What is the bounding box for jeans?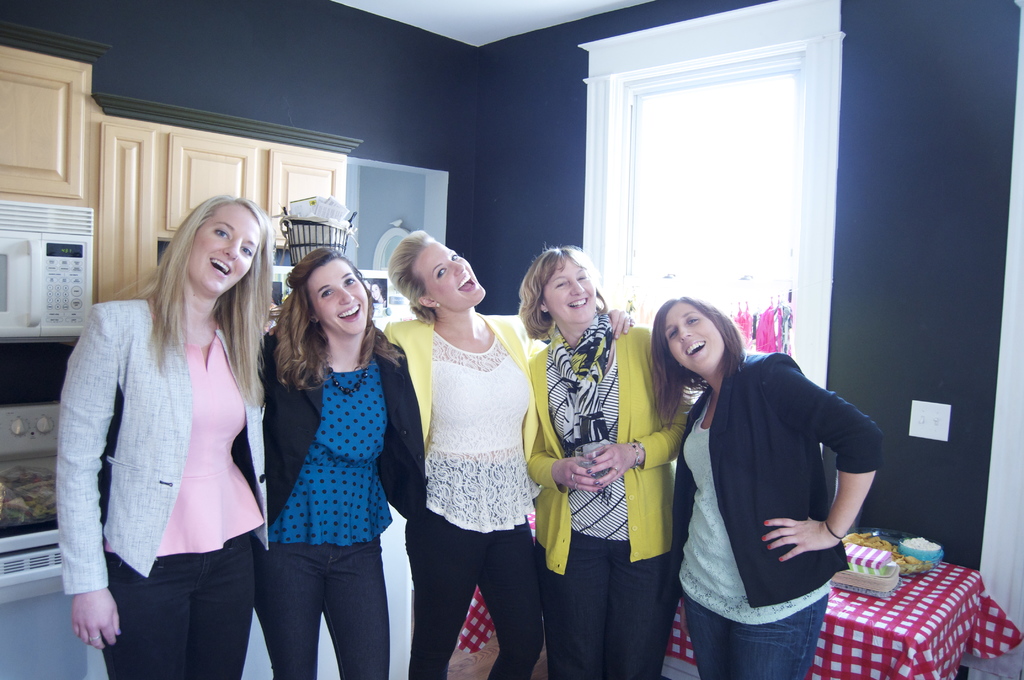
[684,595,826,679].
